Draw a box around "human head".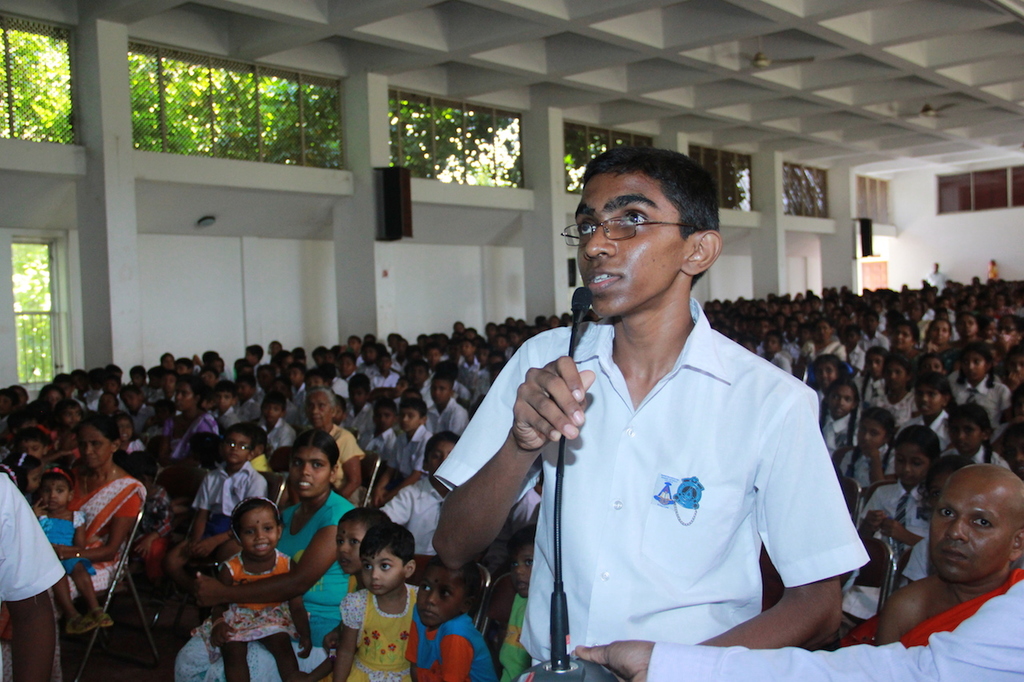
locate(224, 420, 257, 461).
